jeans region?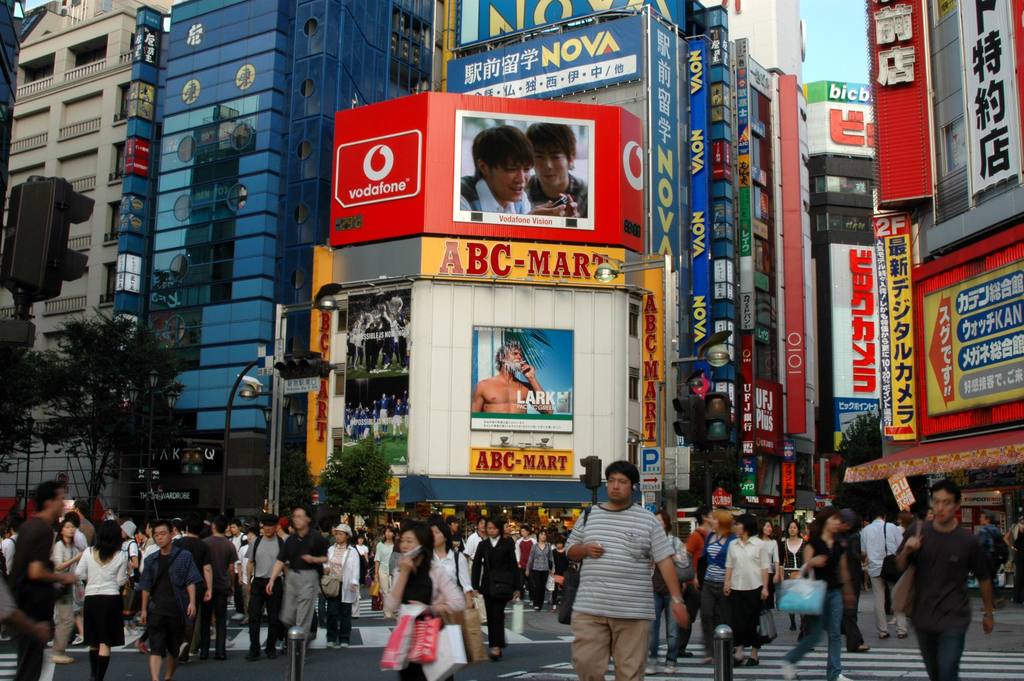
[908, 614, 967, 680]
